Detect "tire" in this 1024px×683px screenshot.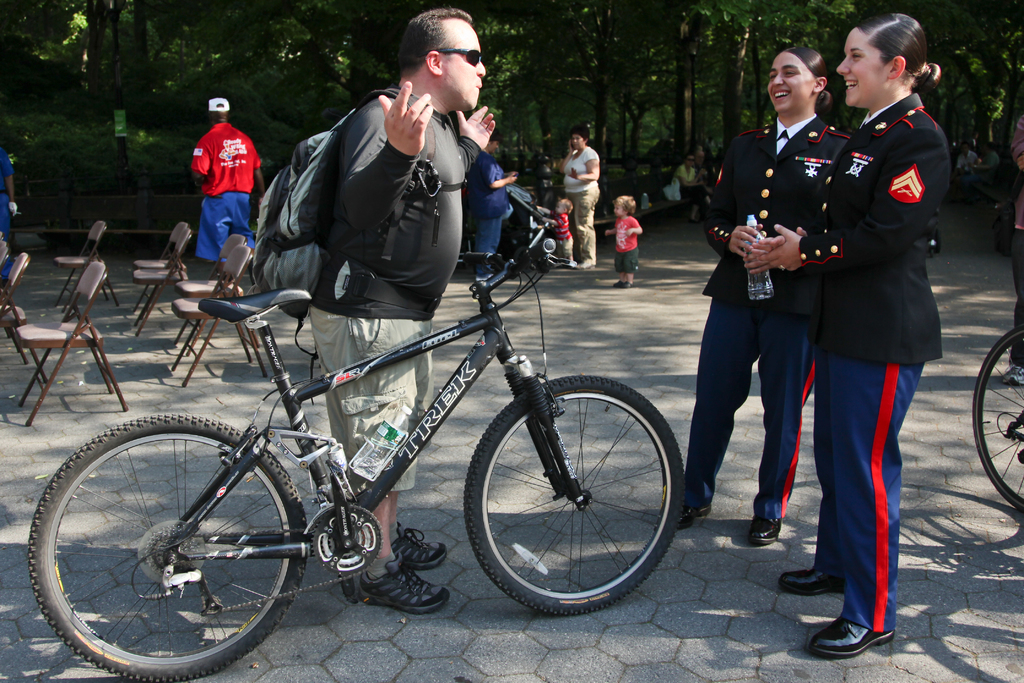
Detection: locate(971, 322, 1023, 511).
